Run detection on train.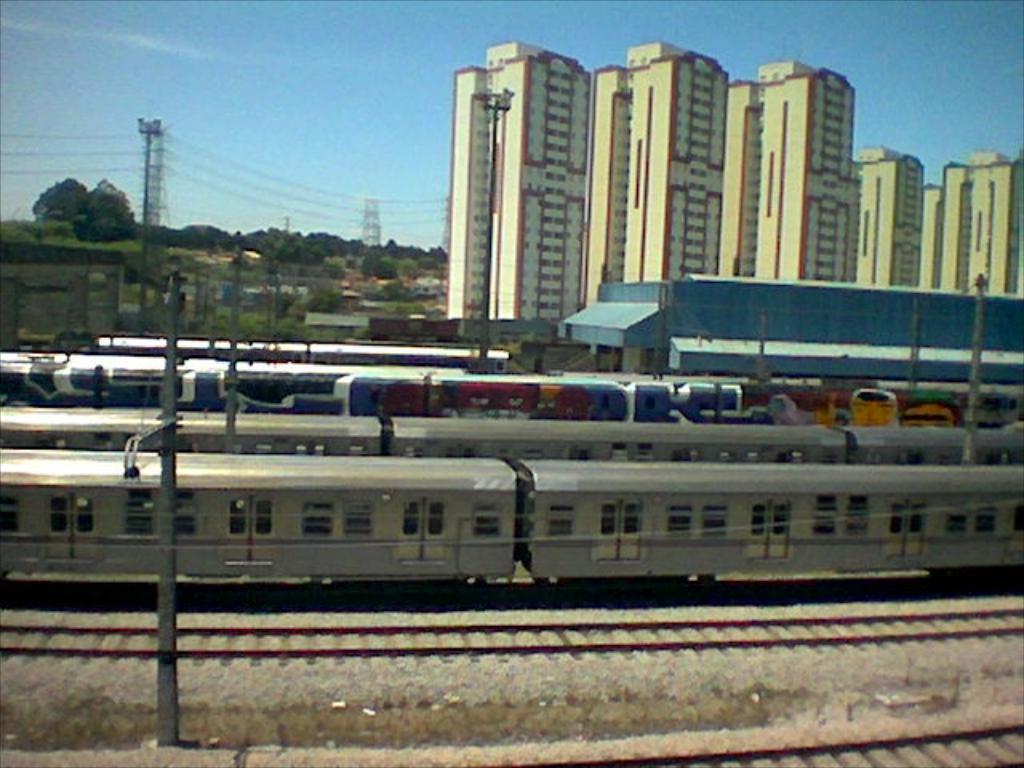
Result: BBox(0, 406, 1022, 461).
